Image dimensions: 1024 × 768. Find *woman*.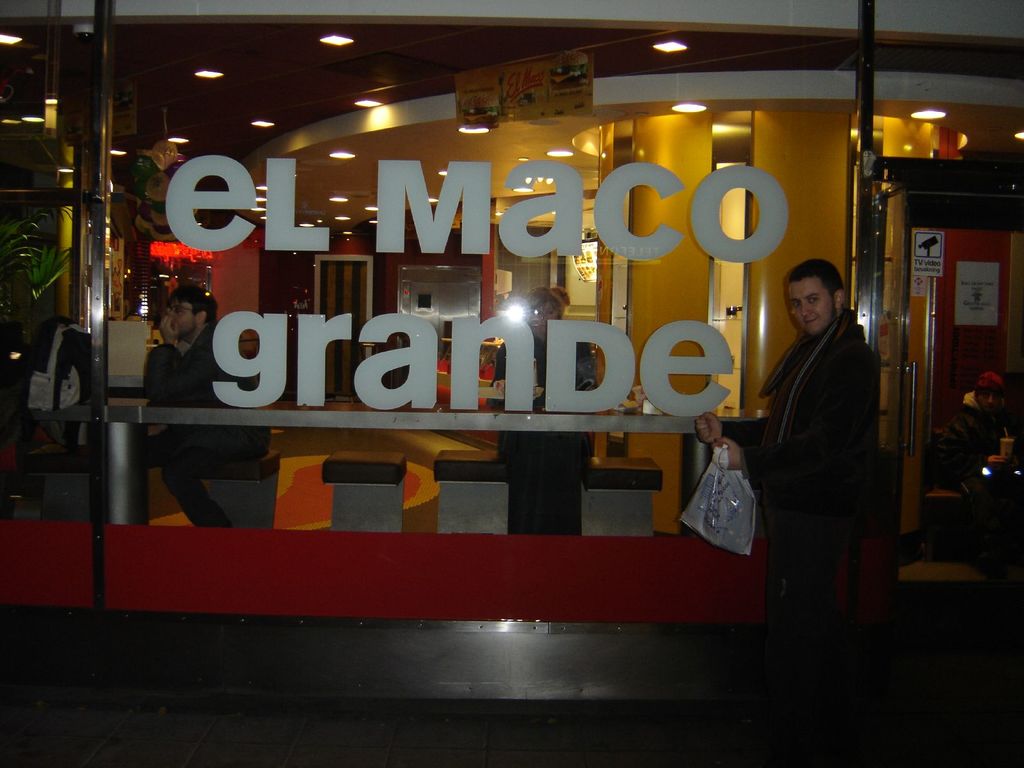
bbox=(483, 285, 600, 532).
